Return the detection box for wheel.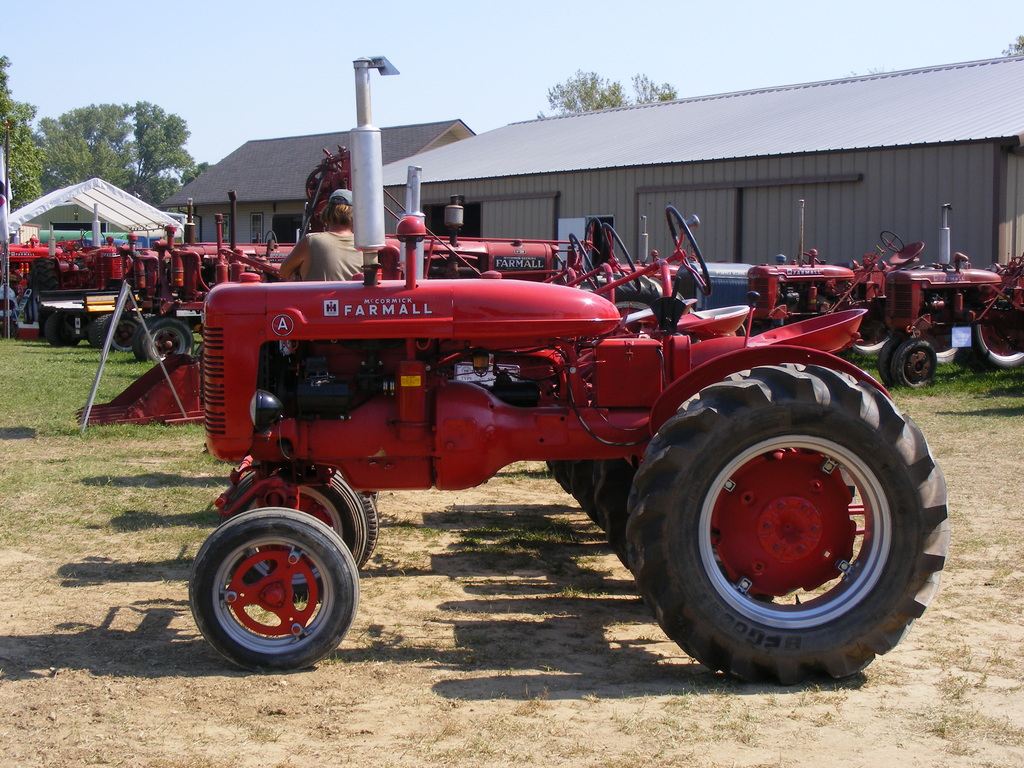
{"left": 132, "top": 318, "right": 155, "bottom": 362}.
